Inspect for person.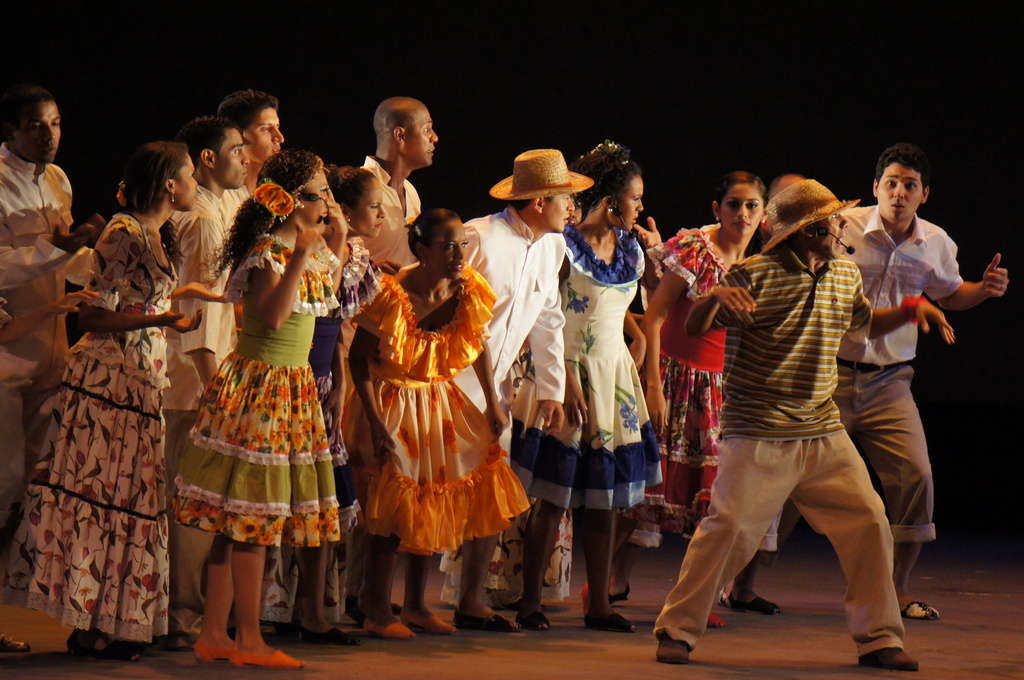
Inspection: bbox(221, 90, 288, 190).
